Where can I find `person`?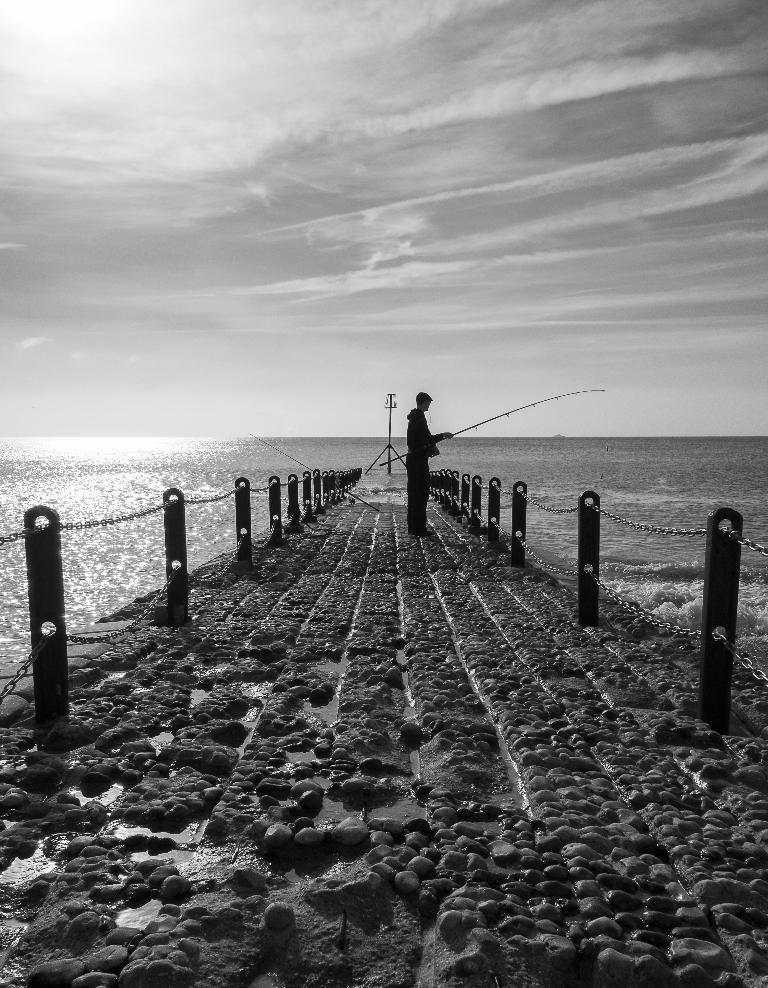
You can find it at bbox(389, 384, 452, 521).
